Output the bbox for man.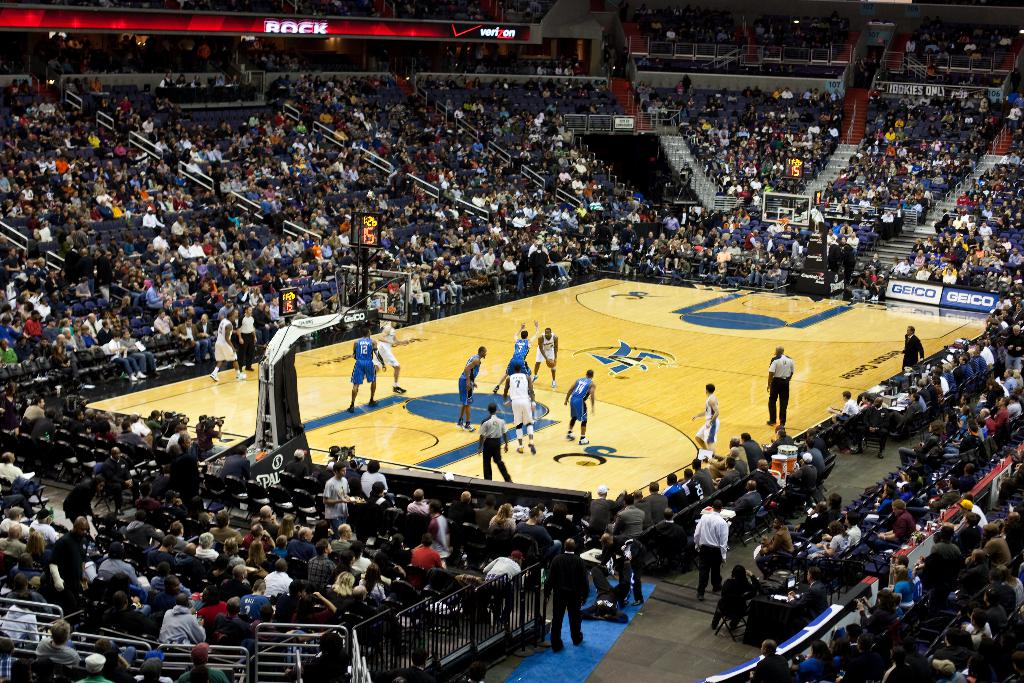
214,308,244,376.
